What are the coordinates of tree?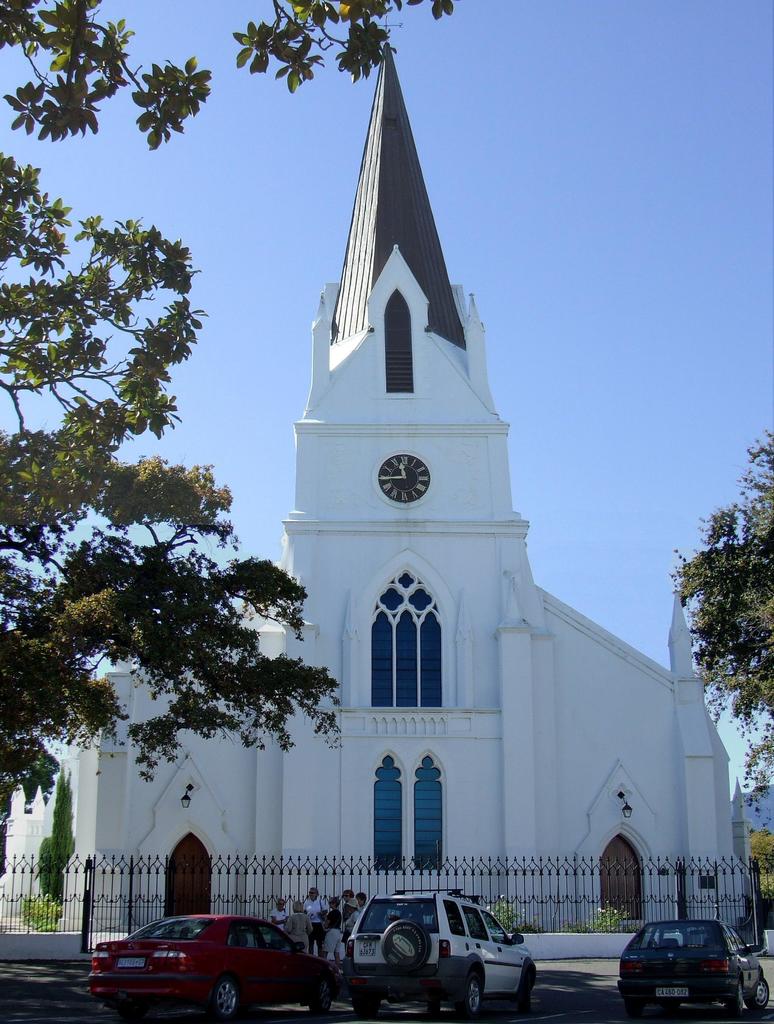
[0,447,341,814].
